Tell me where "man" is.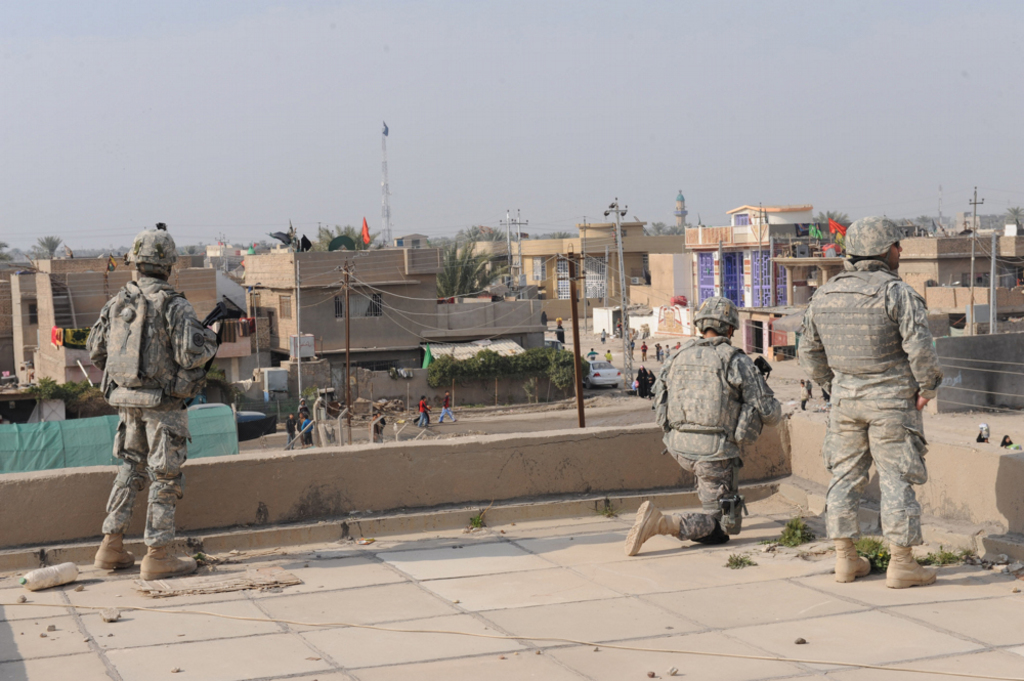
"man" is at 624/294/782/555.
